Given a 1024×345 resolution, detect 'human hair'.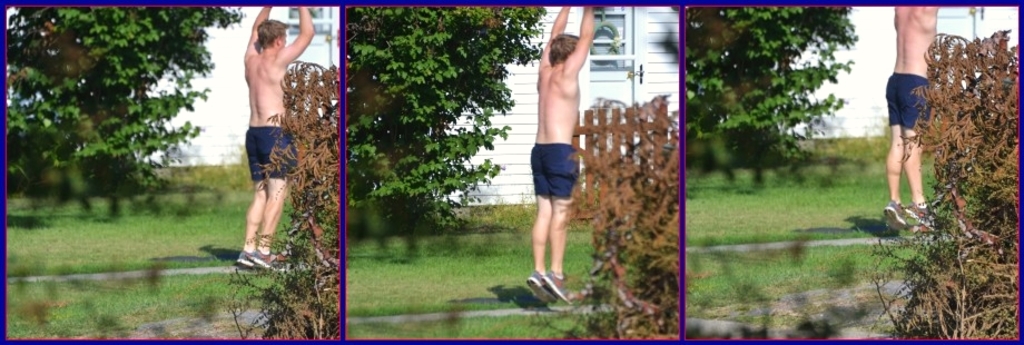
x1=552, y1=32, x2=580, y2=66.
